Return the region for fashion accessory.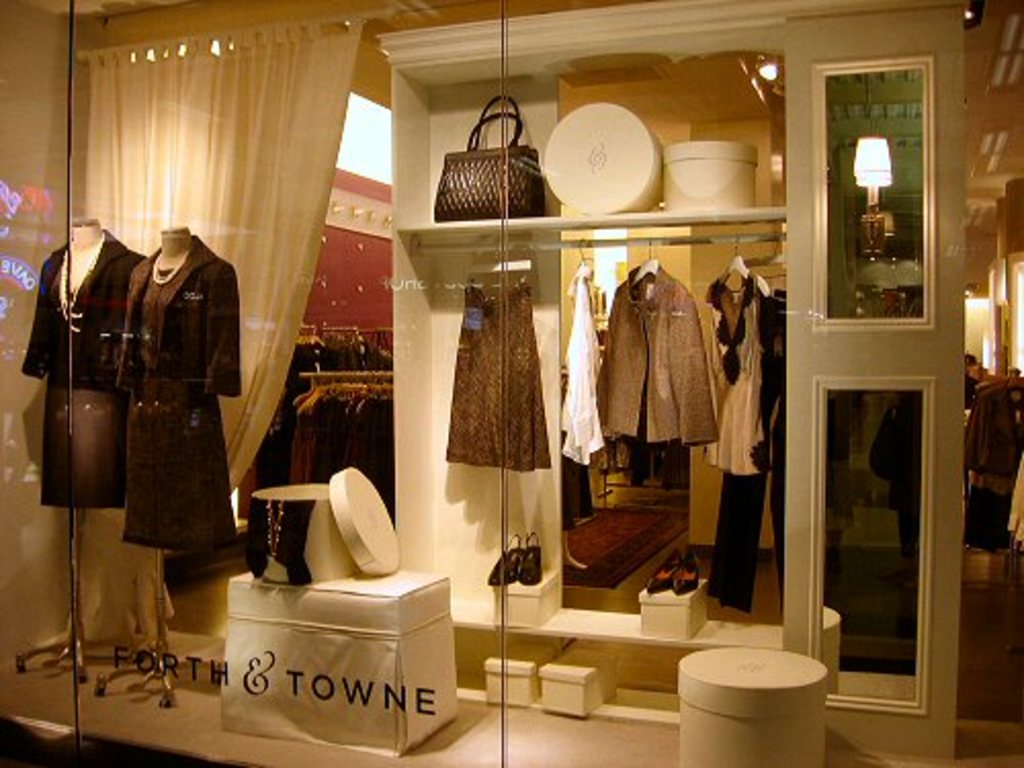
Rect(492, 545, 522, 586).
